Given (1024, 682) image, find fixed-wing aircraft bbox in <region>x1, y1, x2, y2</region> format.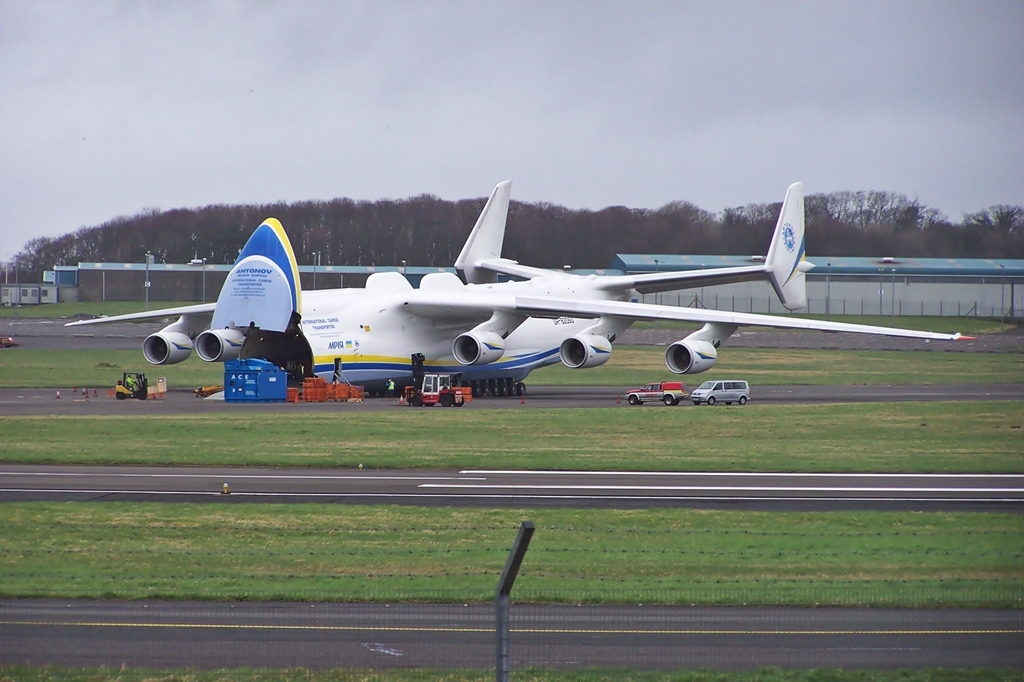
<region>62, 180, 979, 397</region>.
